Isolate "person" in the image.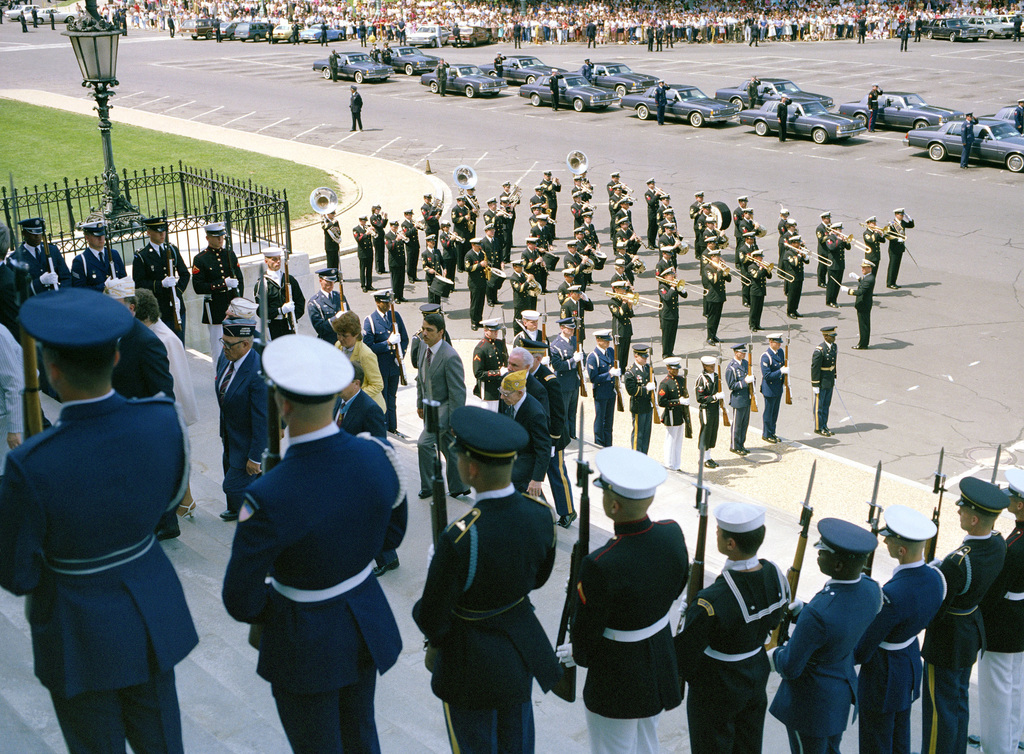
Isolated region: x1=307 y1=265 x2=354 y2=345.
